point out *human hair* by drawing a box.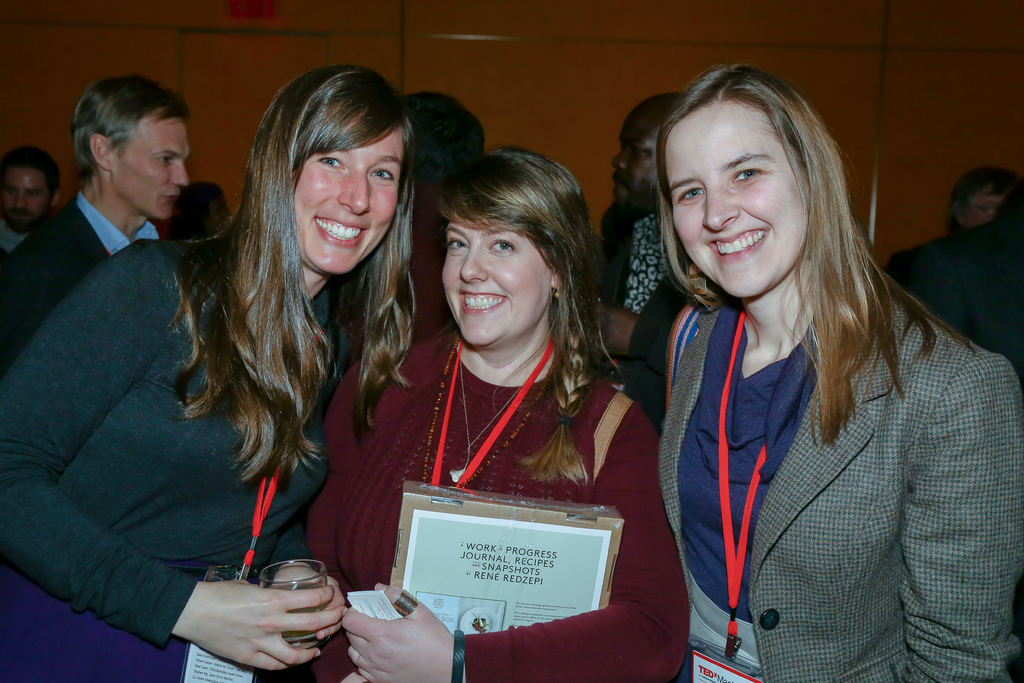
box(950, 164, 1023, 222).
